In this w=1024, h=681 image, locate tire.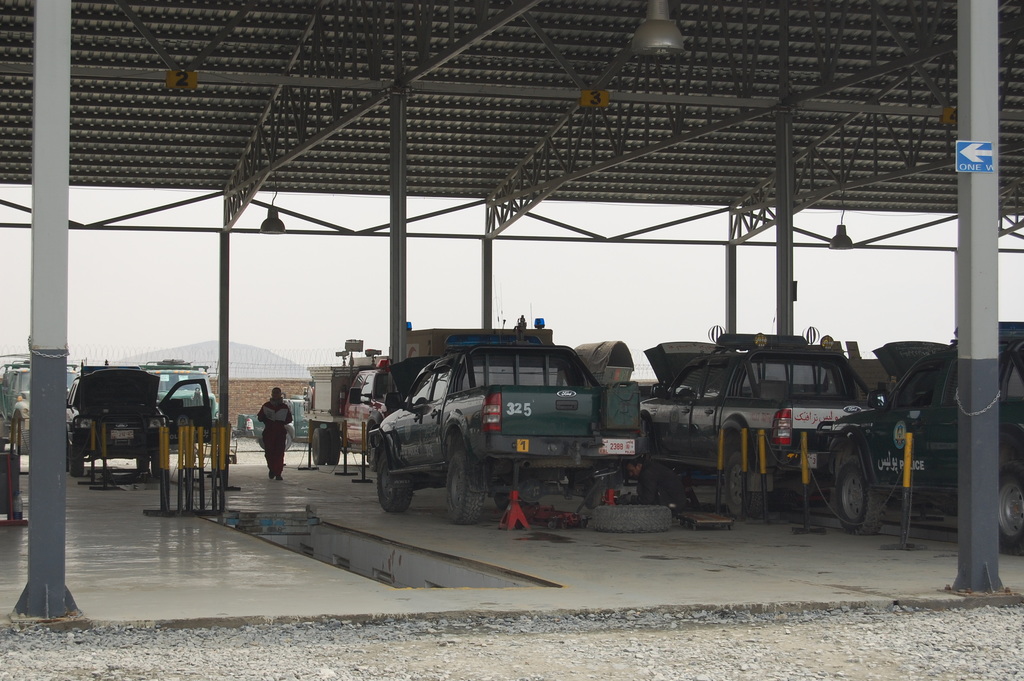
Bounding box: [14,418,31,454].
